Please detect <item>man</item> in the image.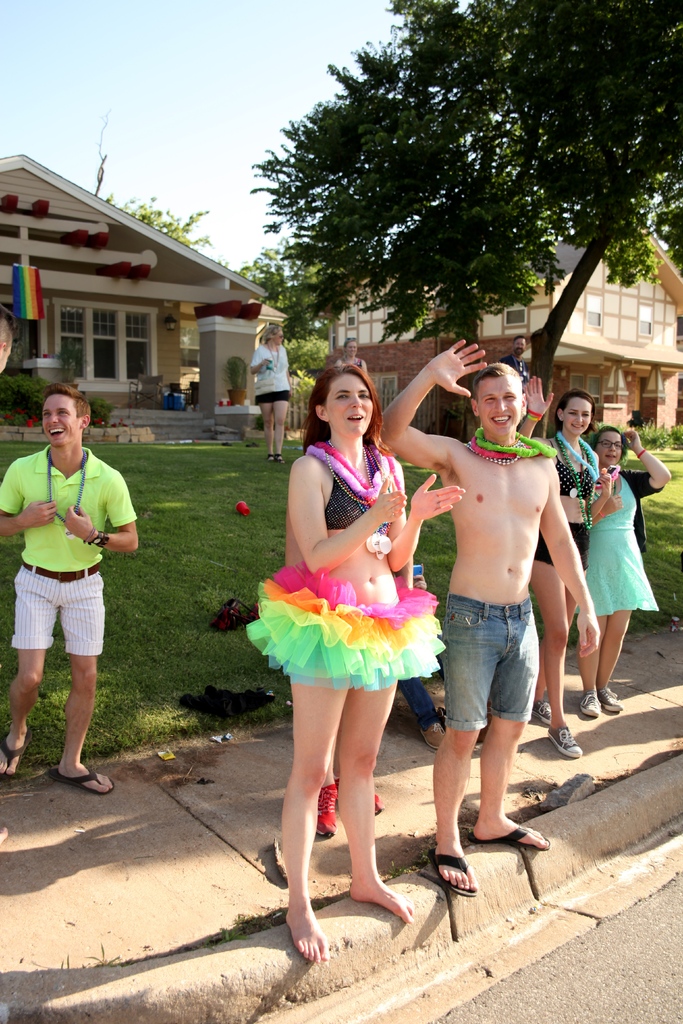
[502,333,534,386].
